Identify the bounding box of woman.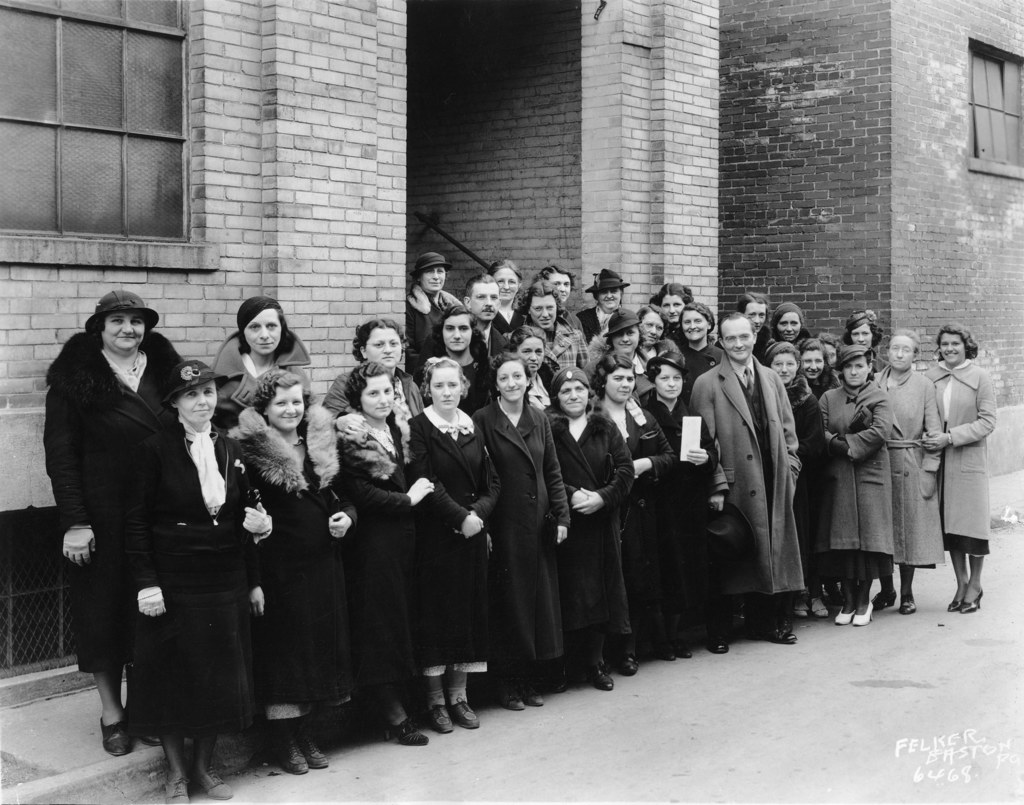
{"x1": 500, "y1": 323, "x2": 560, "y2": 406}.
